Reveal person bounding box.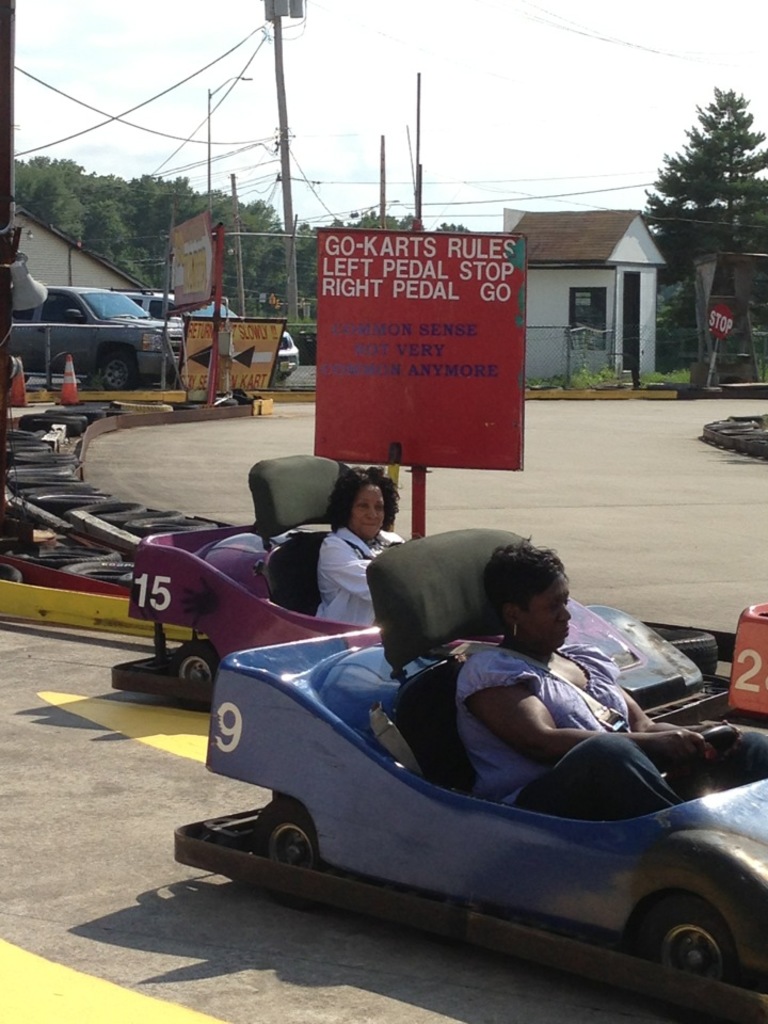
Revealed: box=[311, 467, 406, 629].
